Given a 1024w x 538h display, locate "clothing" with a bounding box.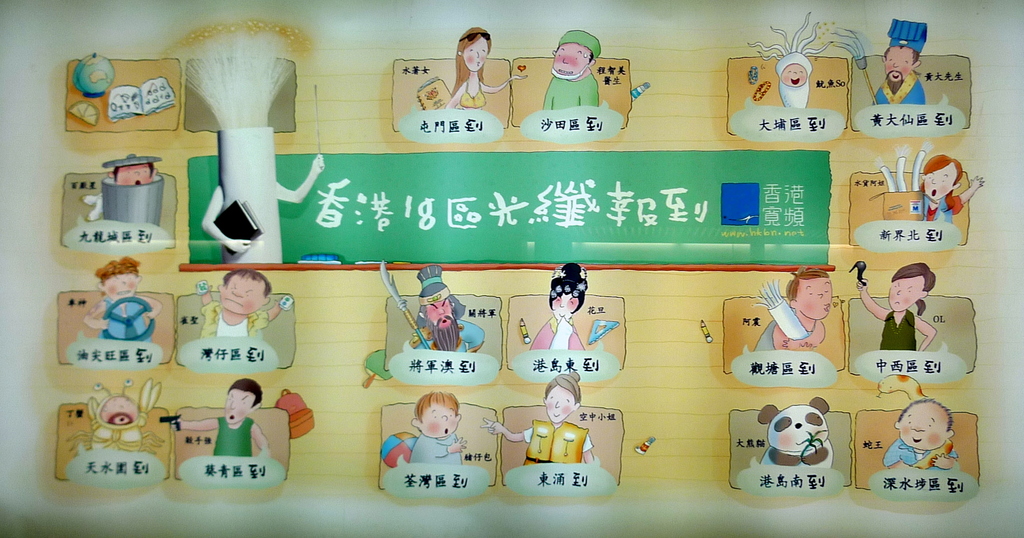
Located: x1=869, y1=72, x2=923, y2=106.
